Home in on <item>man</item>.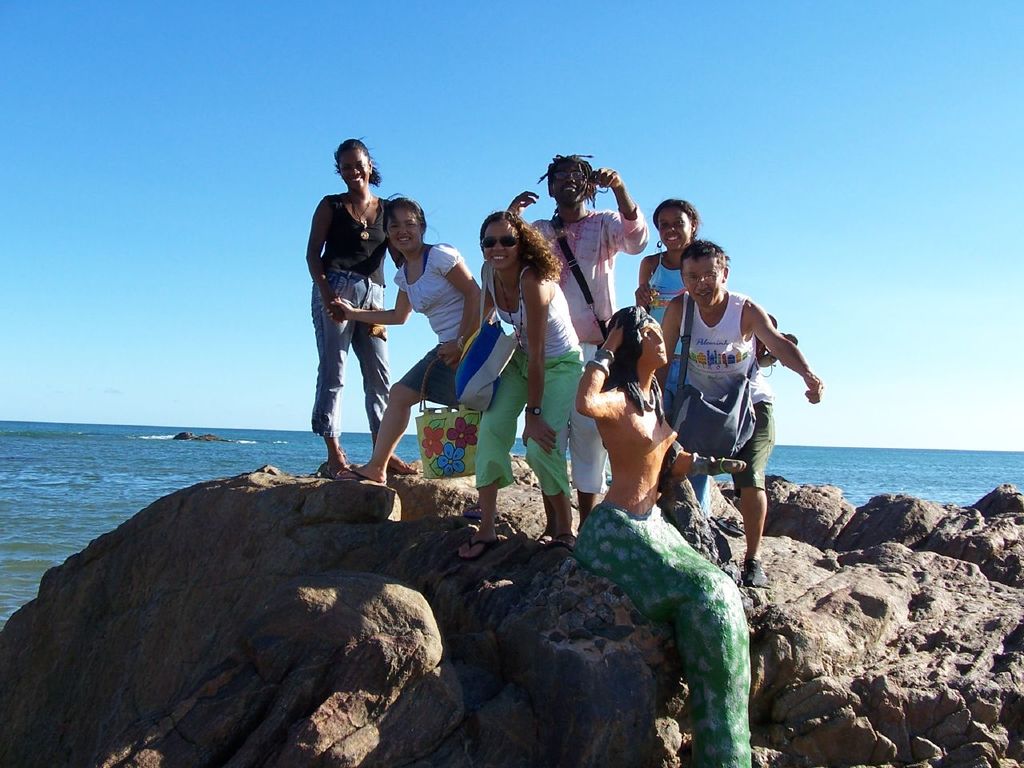
Homed in at region(630, 242, 814, 593).
